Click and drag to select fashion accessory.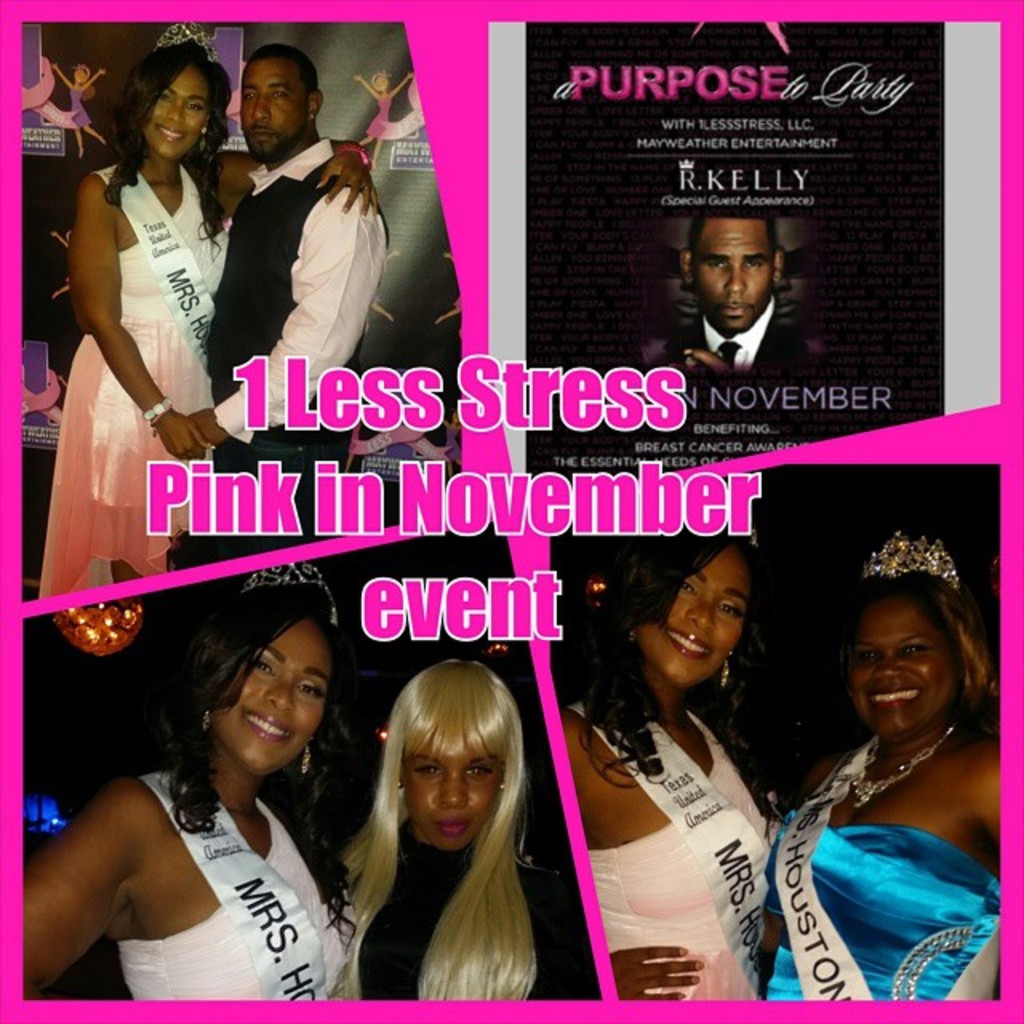
Selection: crop(861, 526, 958, 594).
